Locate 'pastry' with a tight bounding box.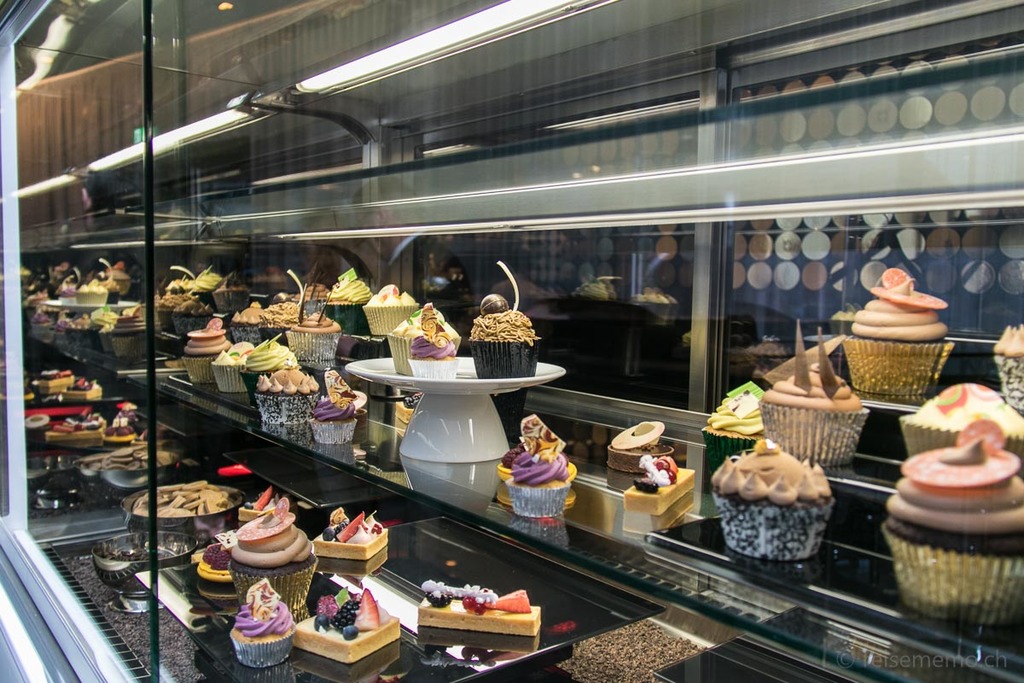
bbox(227, 301, 264, 343).
